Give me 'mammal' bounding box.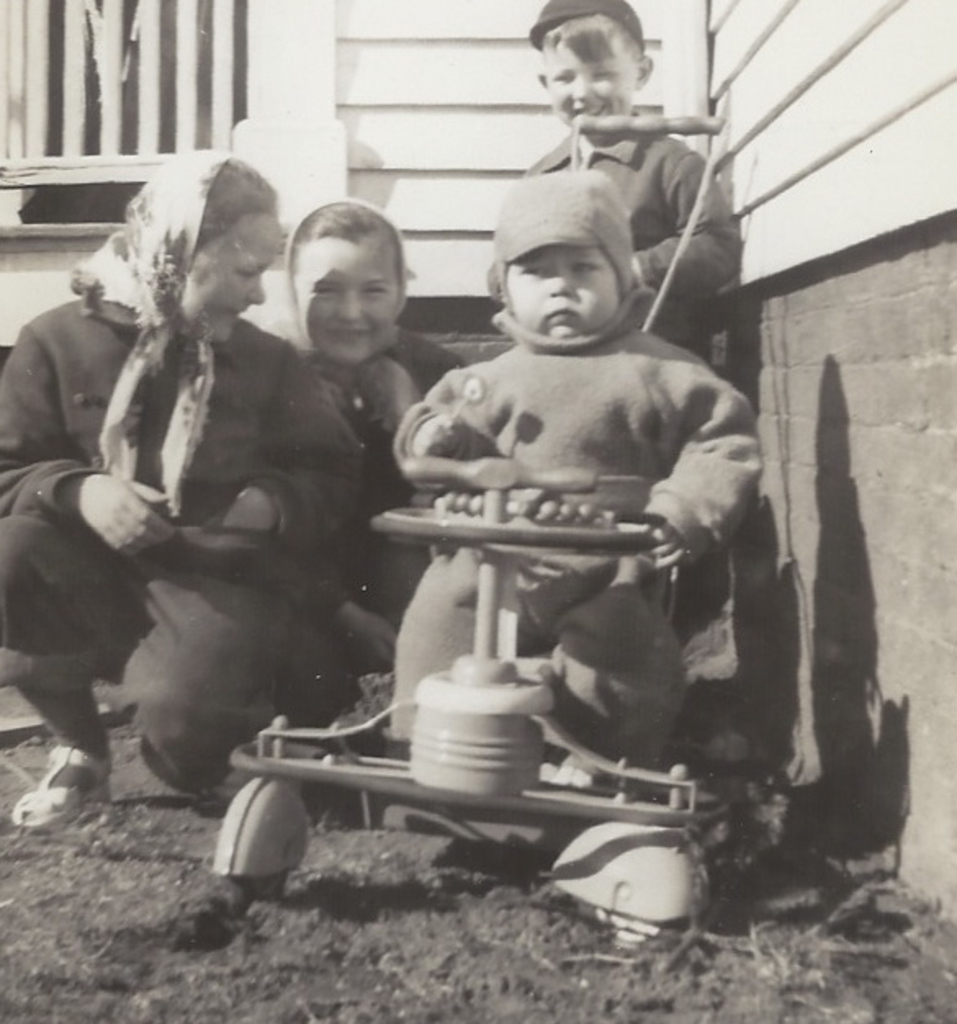
<bbox>489, 0, 746, 360</bbox>.
